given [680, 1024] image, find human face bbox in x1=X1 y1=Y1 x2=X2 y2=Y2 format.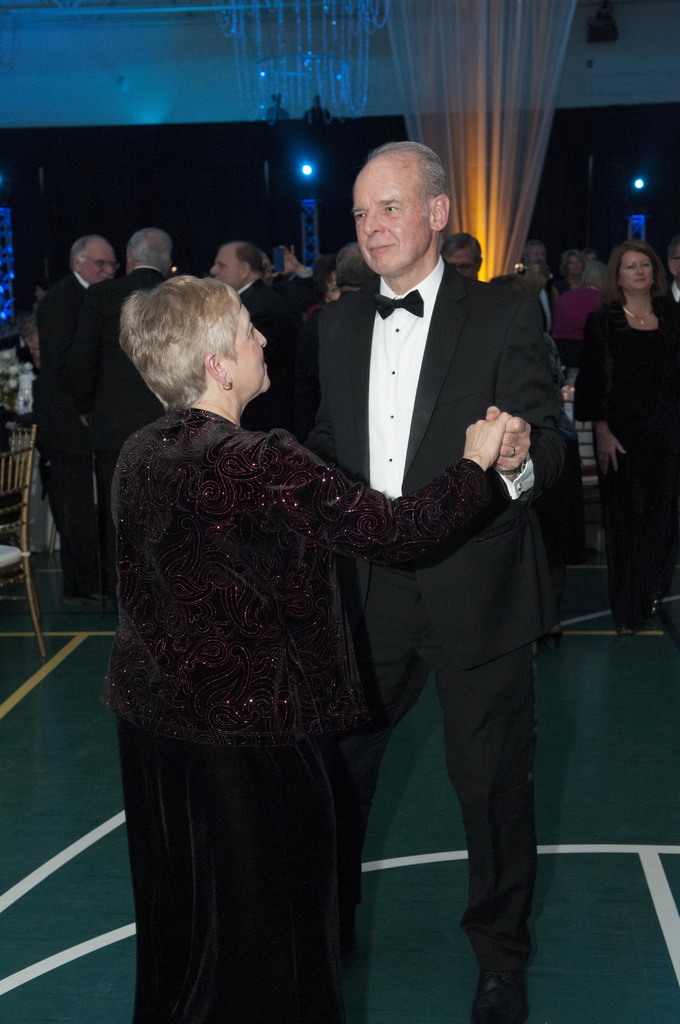
x1=222 y1=302 x2=273 y2=391.
